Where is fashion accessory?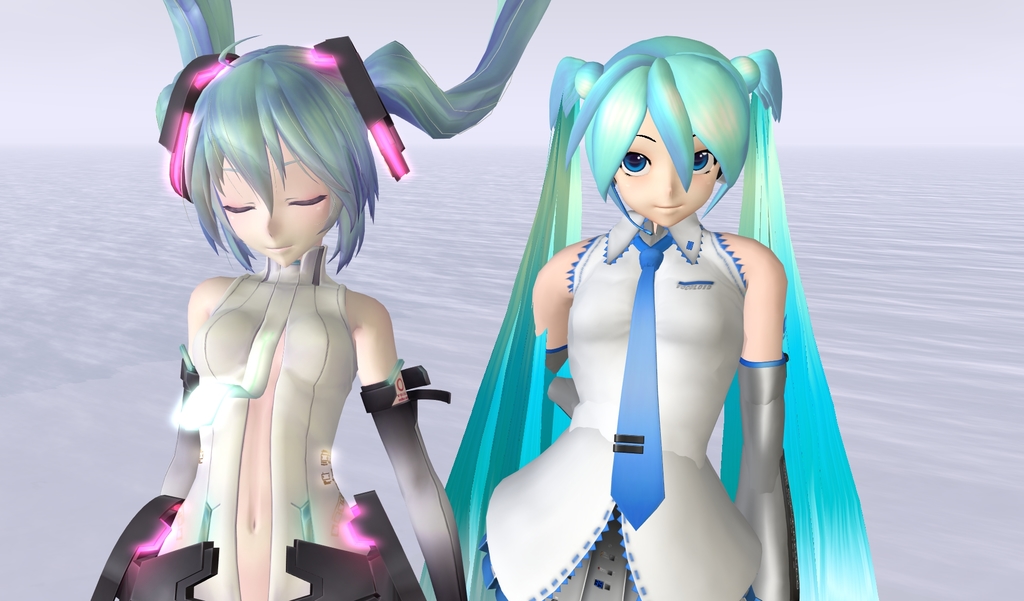
[547,344,568,374].
